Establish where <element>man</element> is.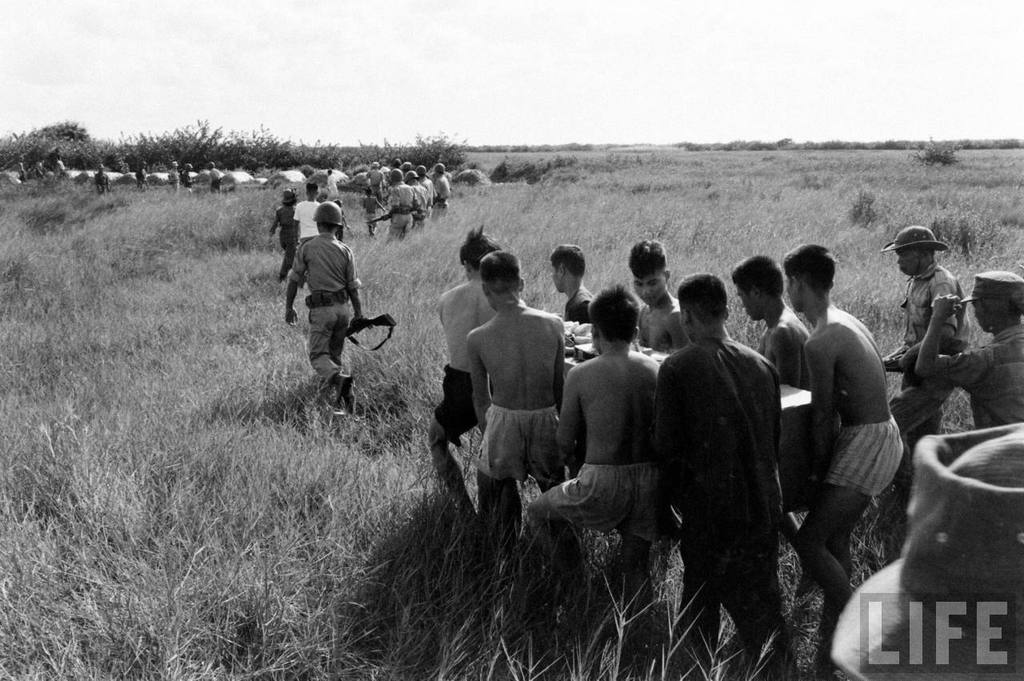
Established at l=180, t=160, r=190, b=186.
